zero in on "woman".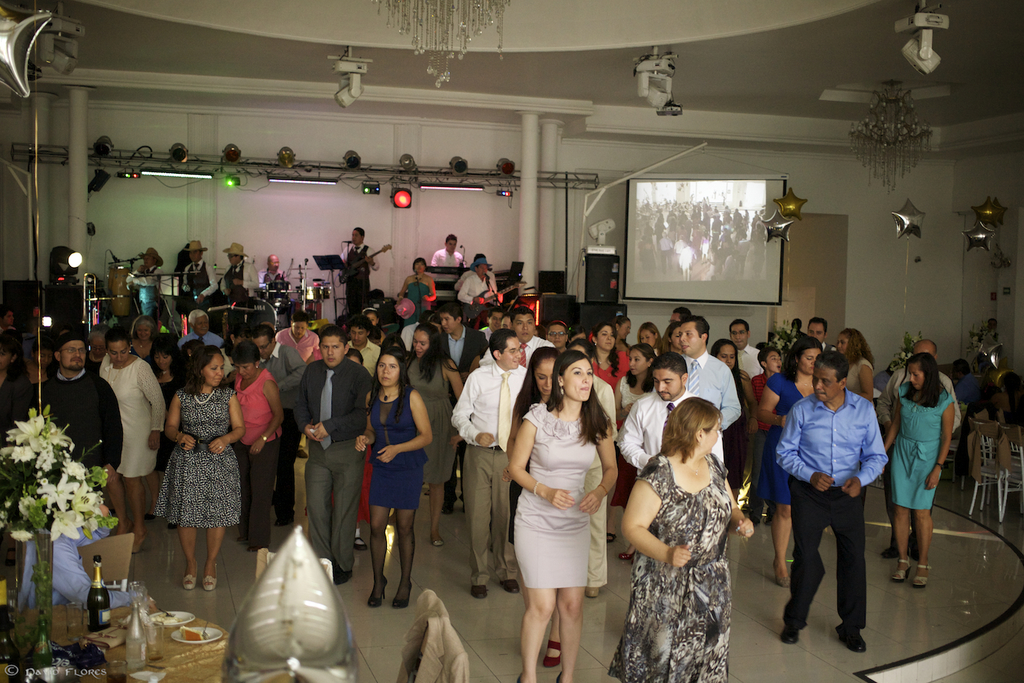
Zeroed in: pyautogui.locateOnScreen(620, 398, 749, 682).
